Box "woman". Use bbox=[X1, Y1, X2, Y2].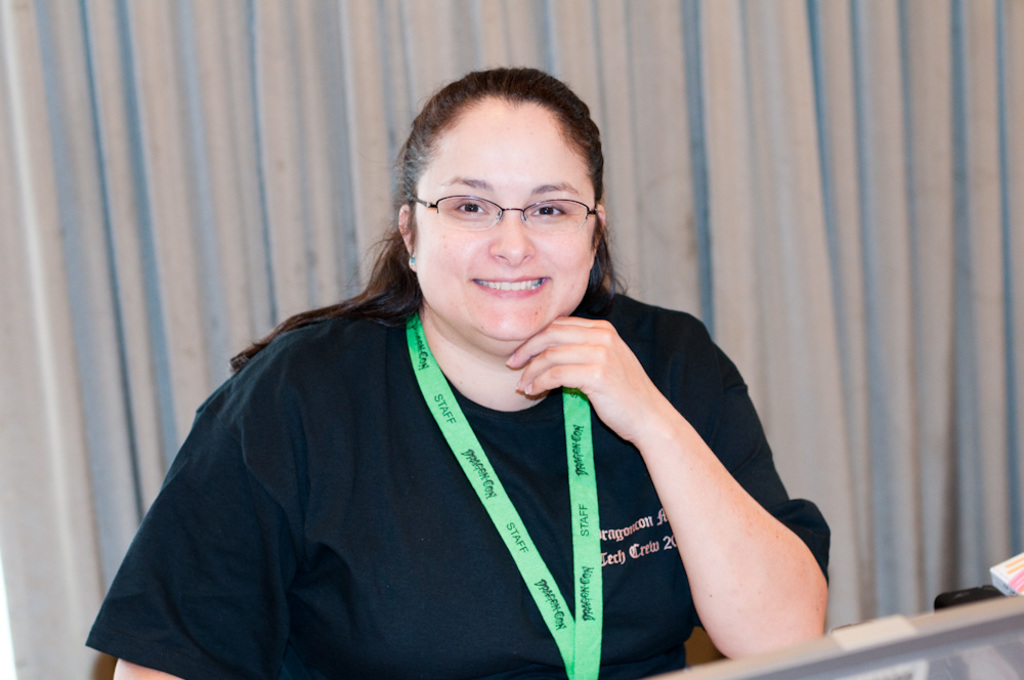
bbox=[115, 67, 802, 672].
